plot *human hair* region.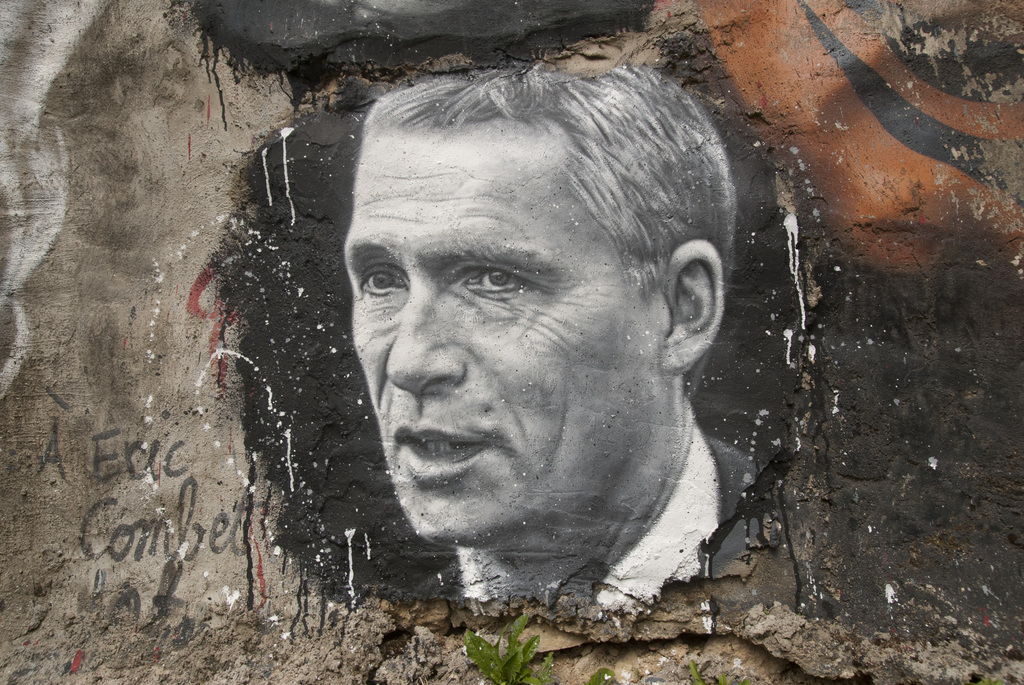
Plotted at (left=365, top=38, right=754, bottom=384).
